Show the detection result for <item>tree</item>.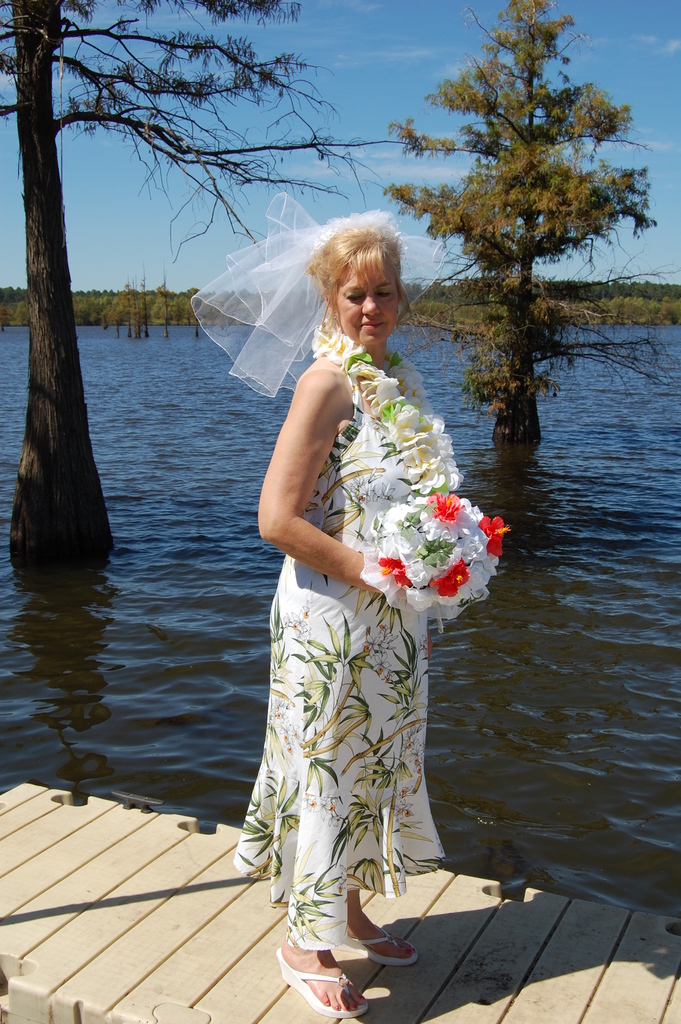
bbox=(395, 17, 648, 460).
